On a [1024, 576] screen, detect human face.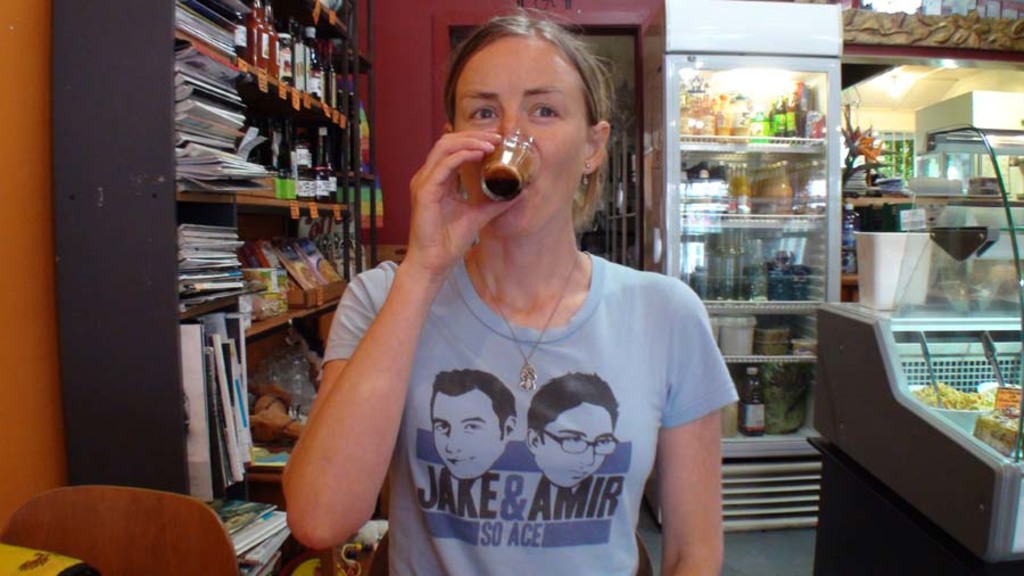
433/387/498/480.
